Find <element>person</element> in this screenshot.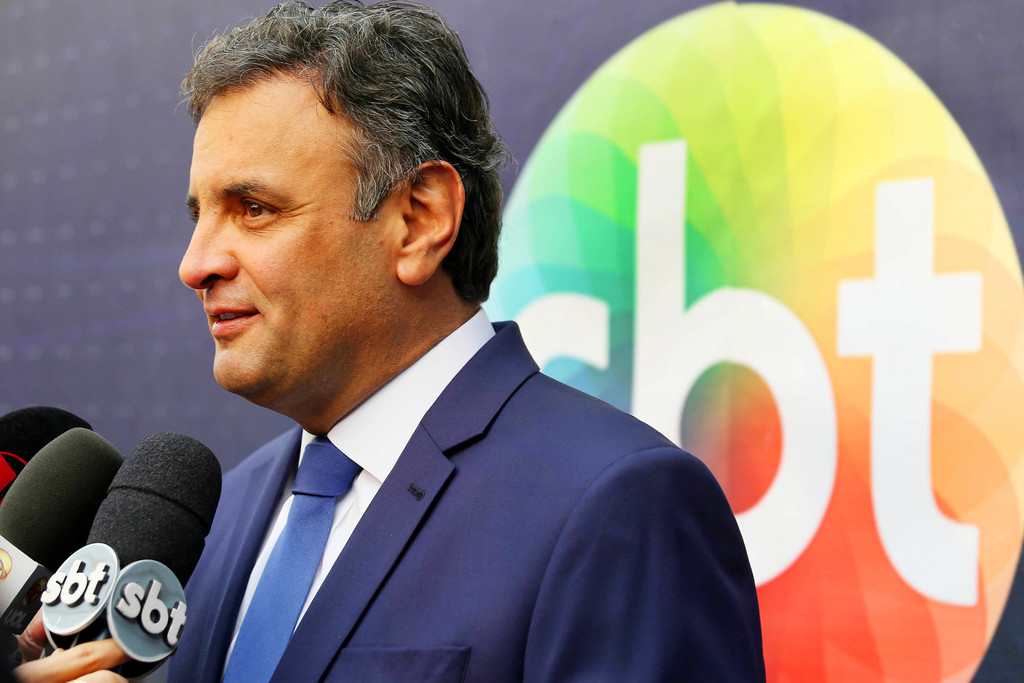
The bounding box for <element>person</element> is [161,0,766,682].
